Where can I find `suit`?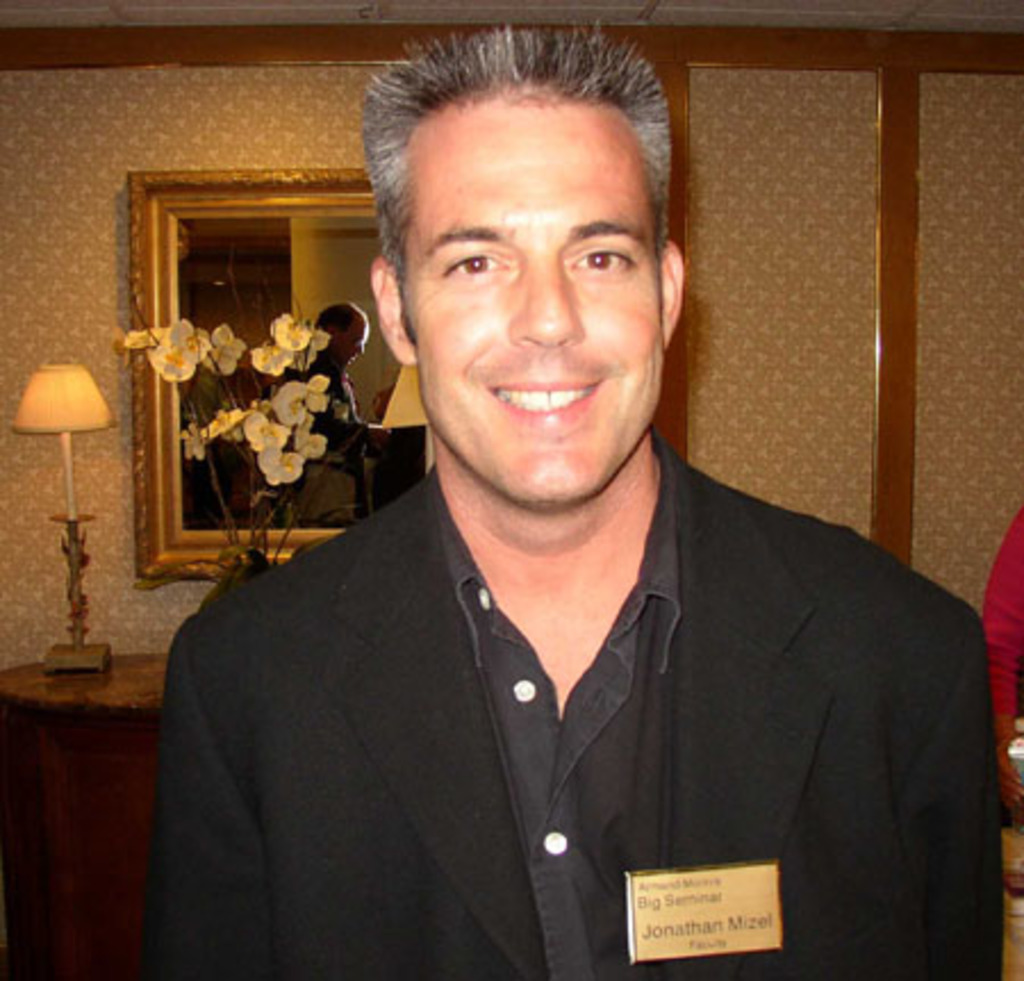
You can find it at locate(137, 426, 1001, 979).
